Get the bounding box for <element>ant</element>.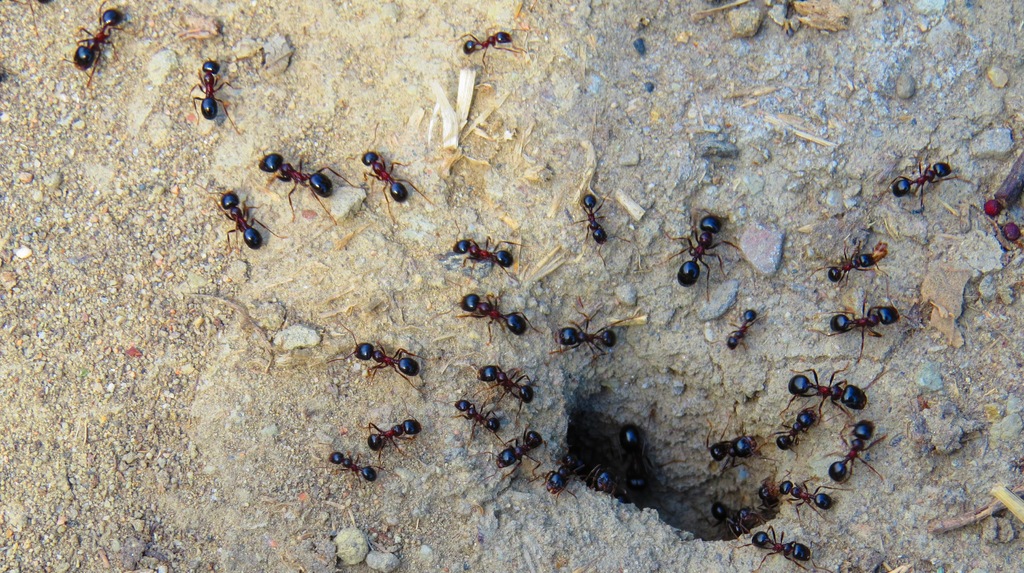
813 422 883 491.
